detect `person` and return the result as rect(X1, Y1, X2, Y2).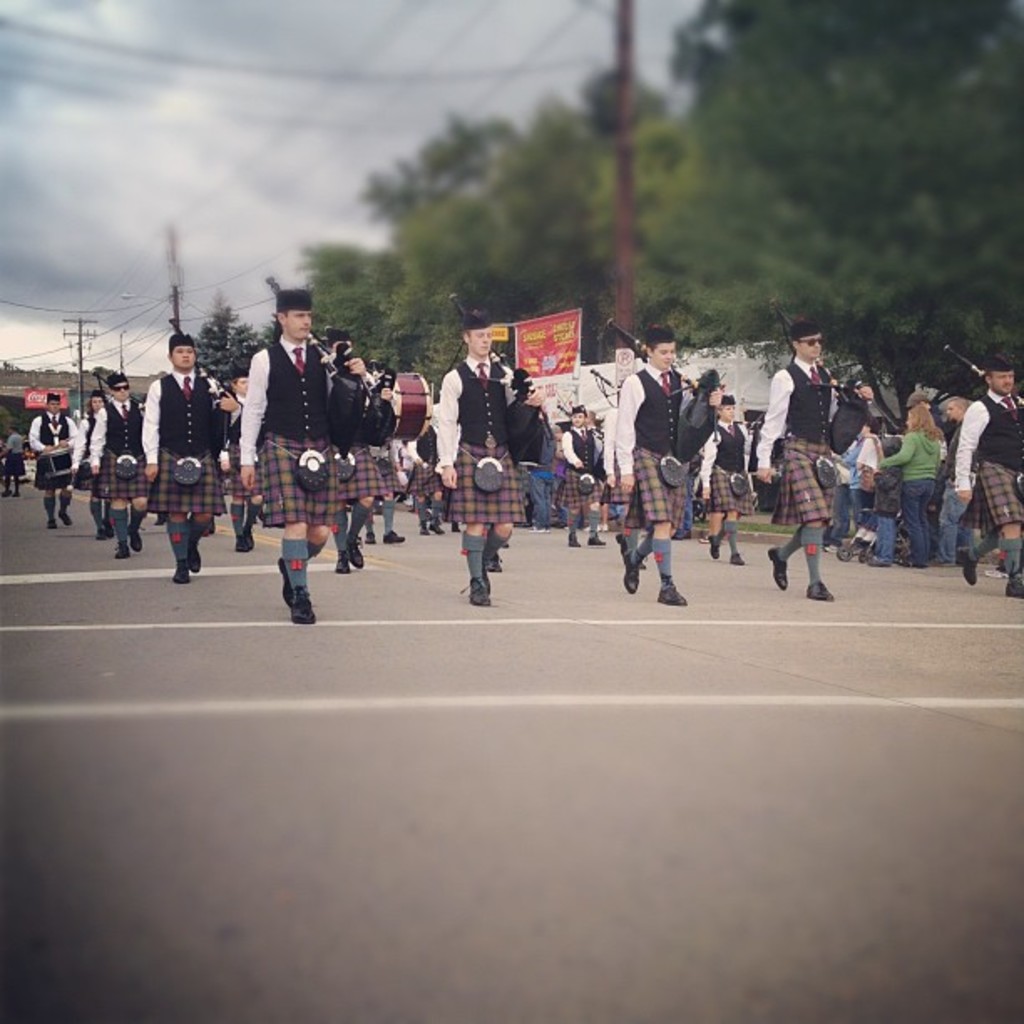
rect(408, 373, 447, 549).
